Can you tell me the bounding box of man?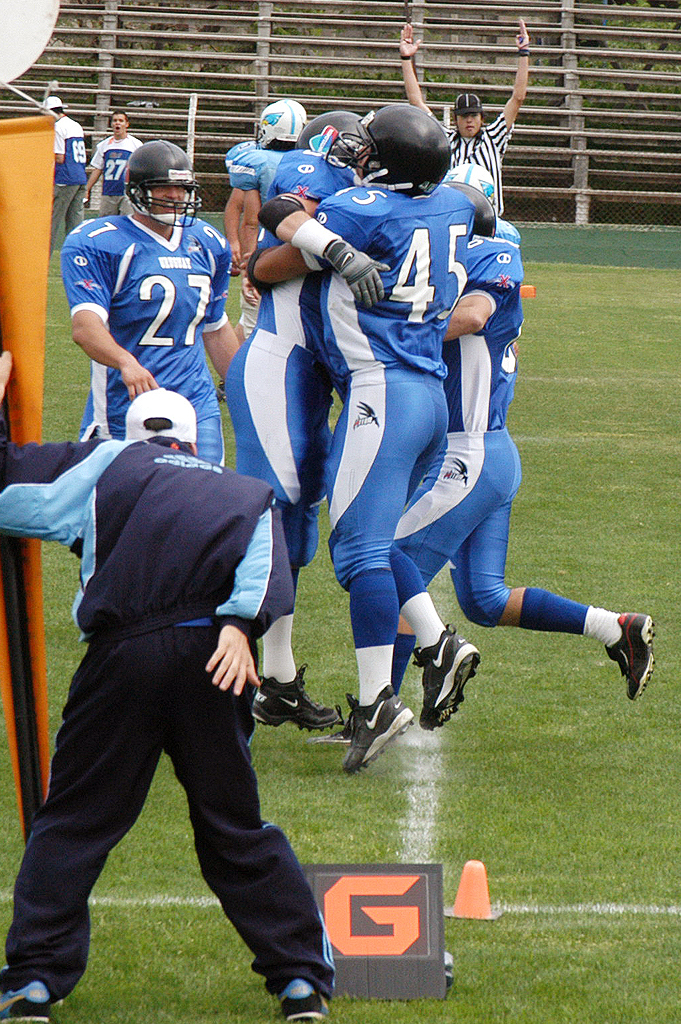
(x1=34, y1=88, x2=94, y2=241).
